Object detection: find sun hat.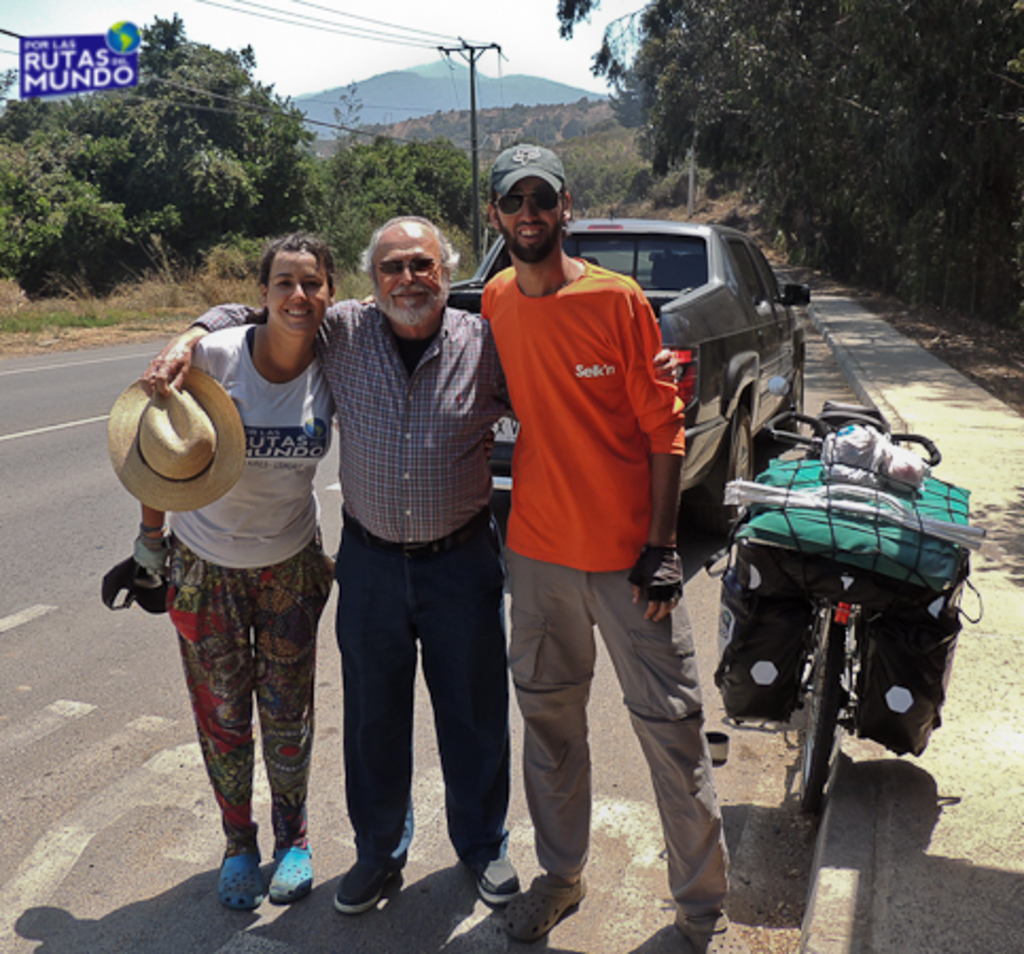
rect(488, 144, 564, 212).
